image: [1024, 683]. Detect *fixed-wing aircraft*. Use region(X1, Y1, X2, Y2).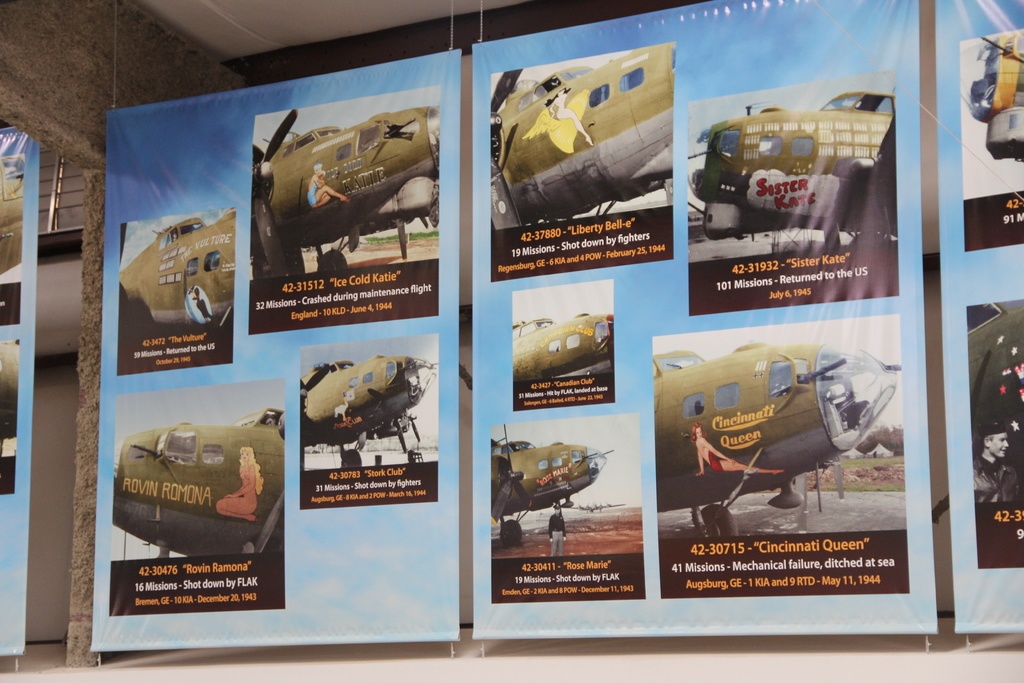
region(971, 302, 1023, 502).
